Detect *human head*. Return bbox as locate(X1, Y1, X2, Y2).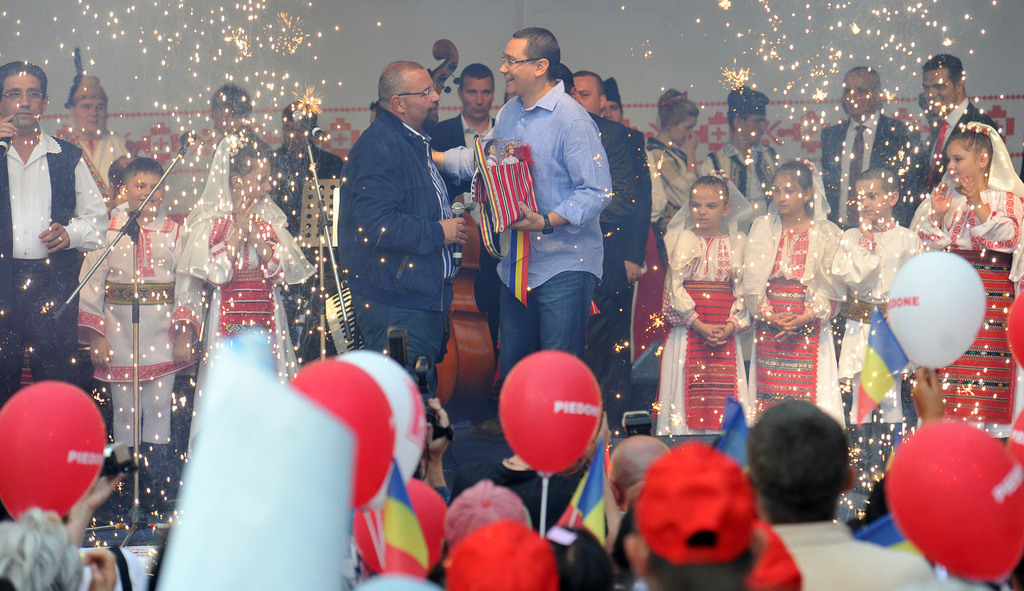
locate(922, 53, 966, 114).
